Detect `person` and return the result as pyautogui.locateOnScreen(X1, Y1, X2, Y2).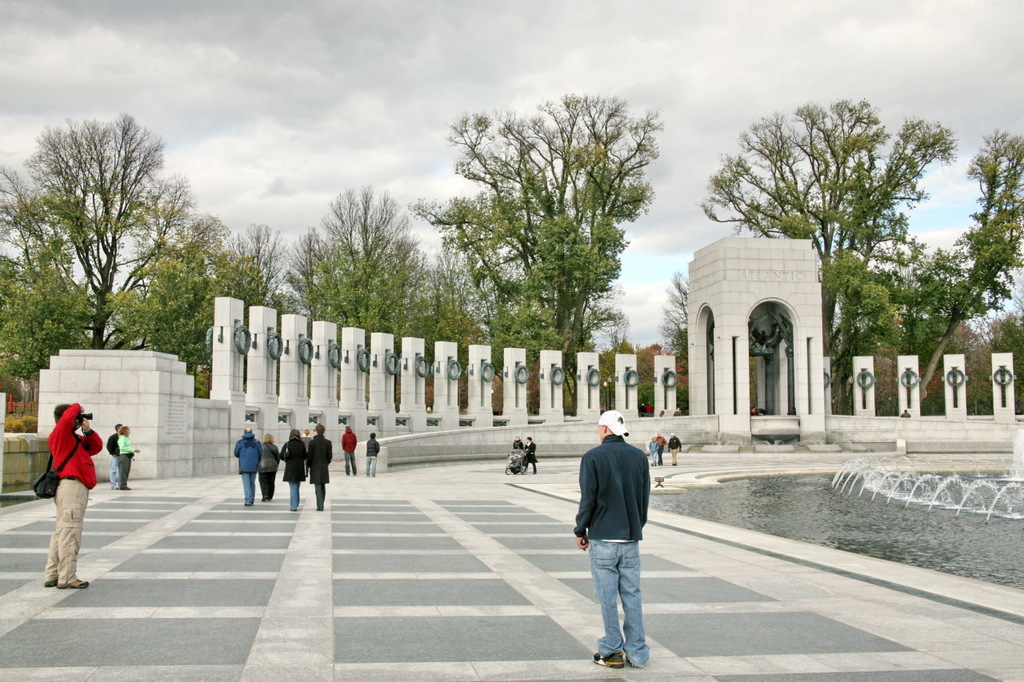
pyautogui.locateOnScreen(579, 394, 661, 667).
